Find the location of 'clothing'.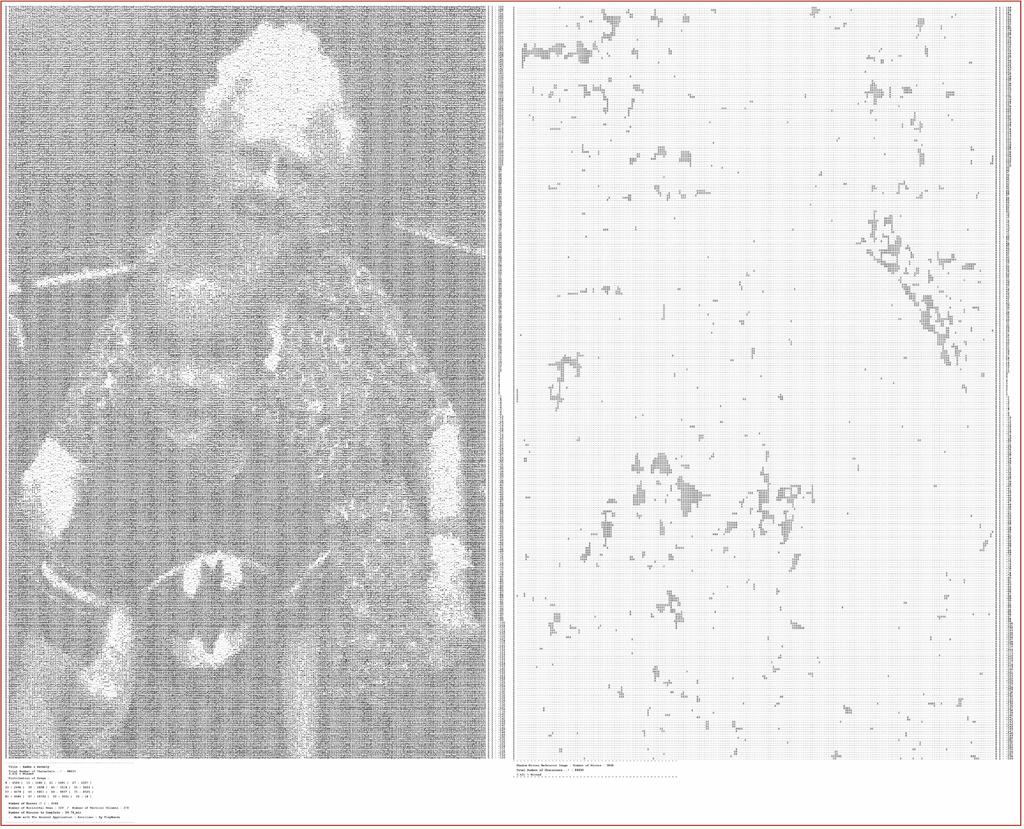
Location: locate(15, 240, 447, 766).
